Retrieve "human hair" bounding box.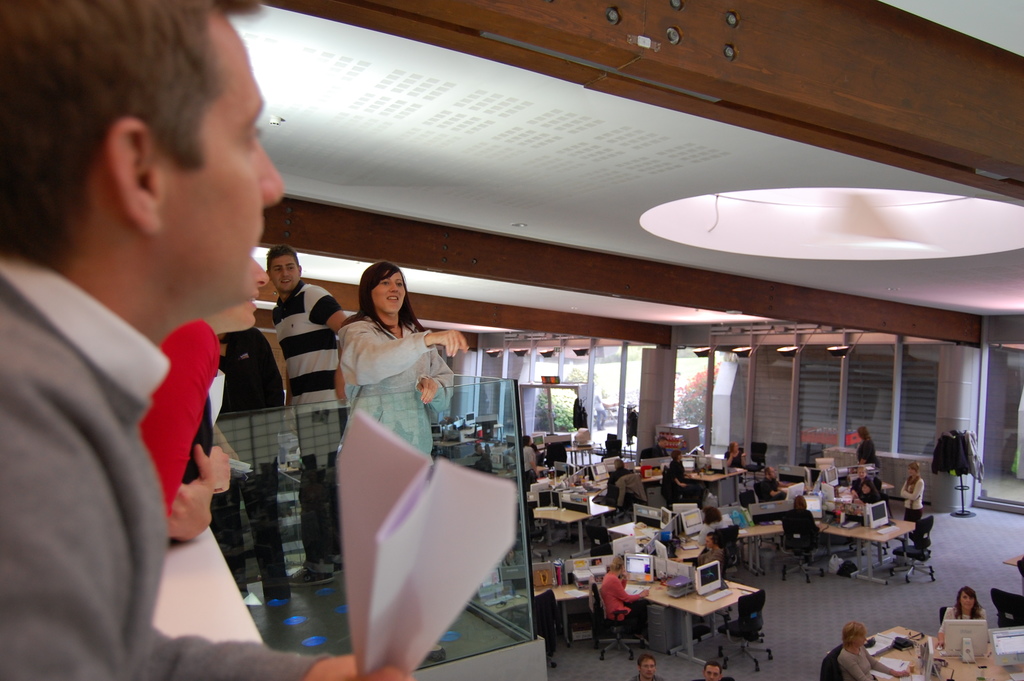
Bounding box: select_region(841, 620, 868, 648).
